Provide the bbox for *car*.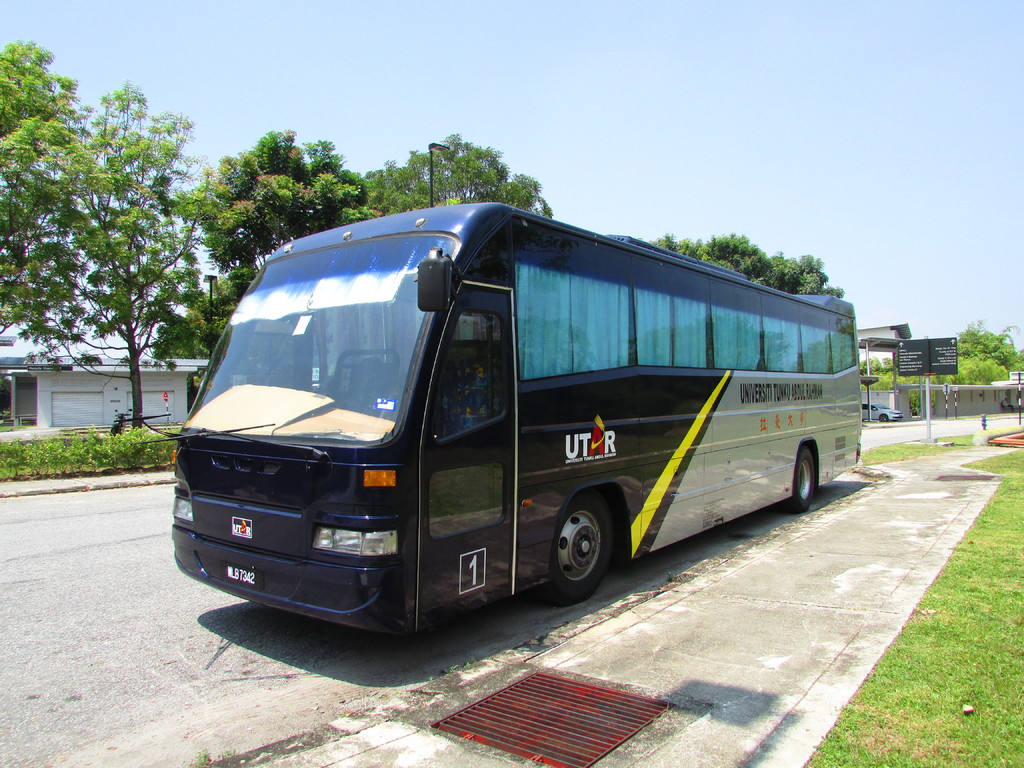
pyautogui.locateOnScreen(860, 404, 905, 424).
